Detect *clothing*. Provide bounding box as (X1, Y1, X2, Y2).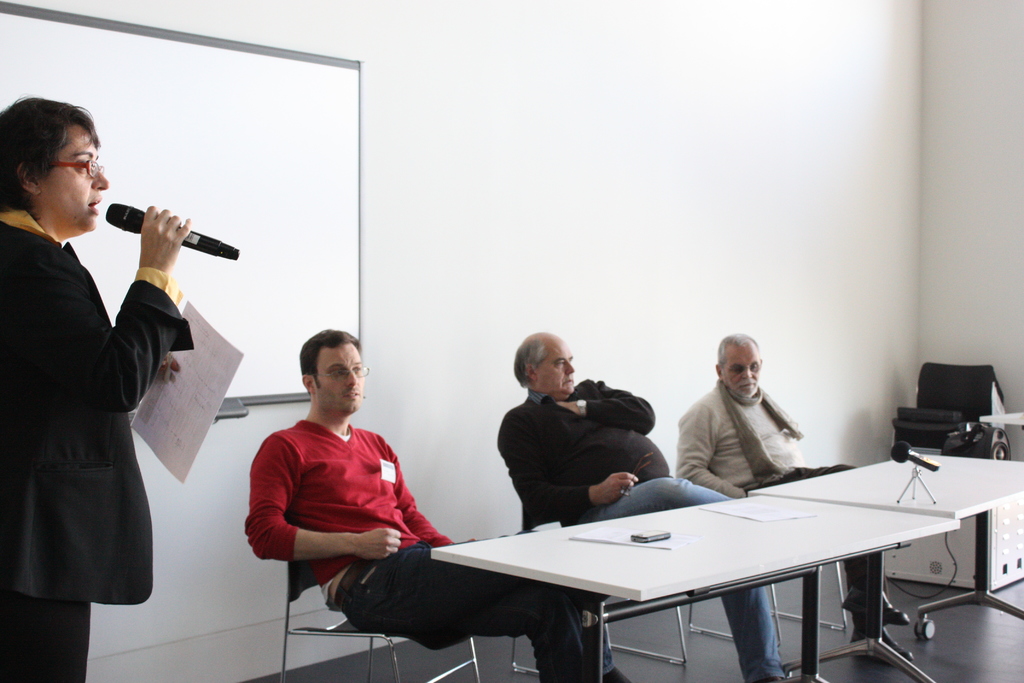
(248, 415, 607, 676).
